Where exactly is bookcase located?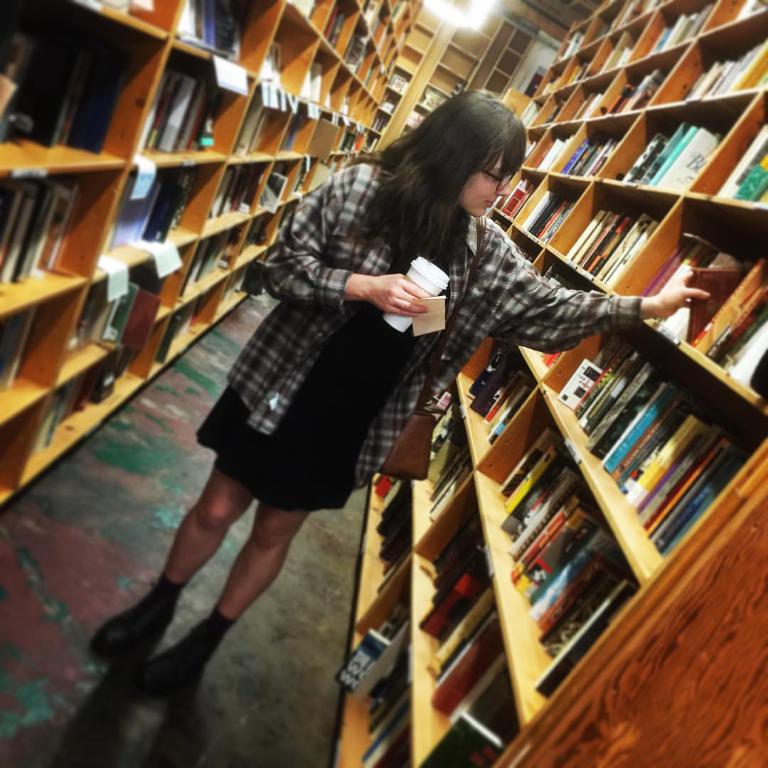
Its bounding box is bbox(485, 24, 533, 92).
